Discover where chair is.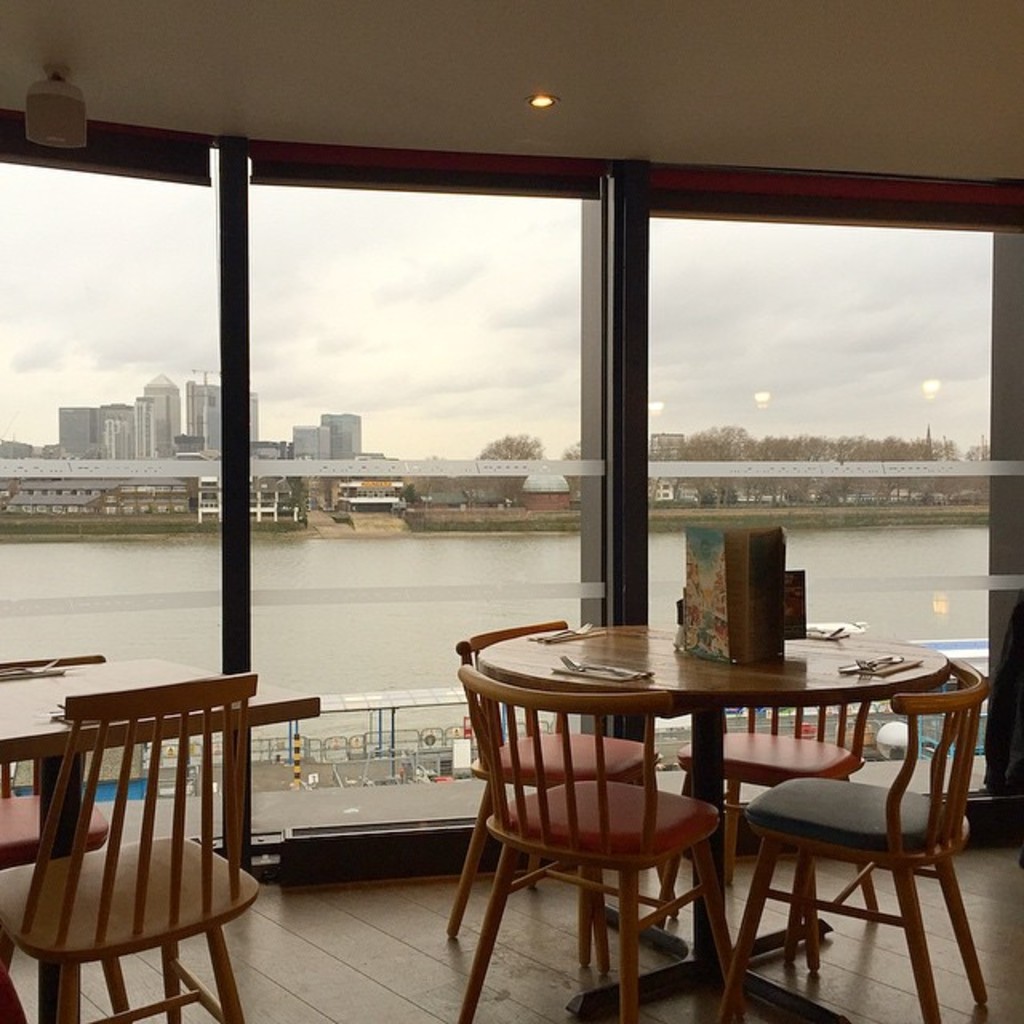
Discovered at [left=450, top=659, right=749, bottom=1022].
